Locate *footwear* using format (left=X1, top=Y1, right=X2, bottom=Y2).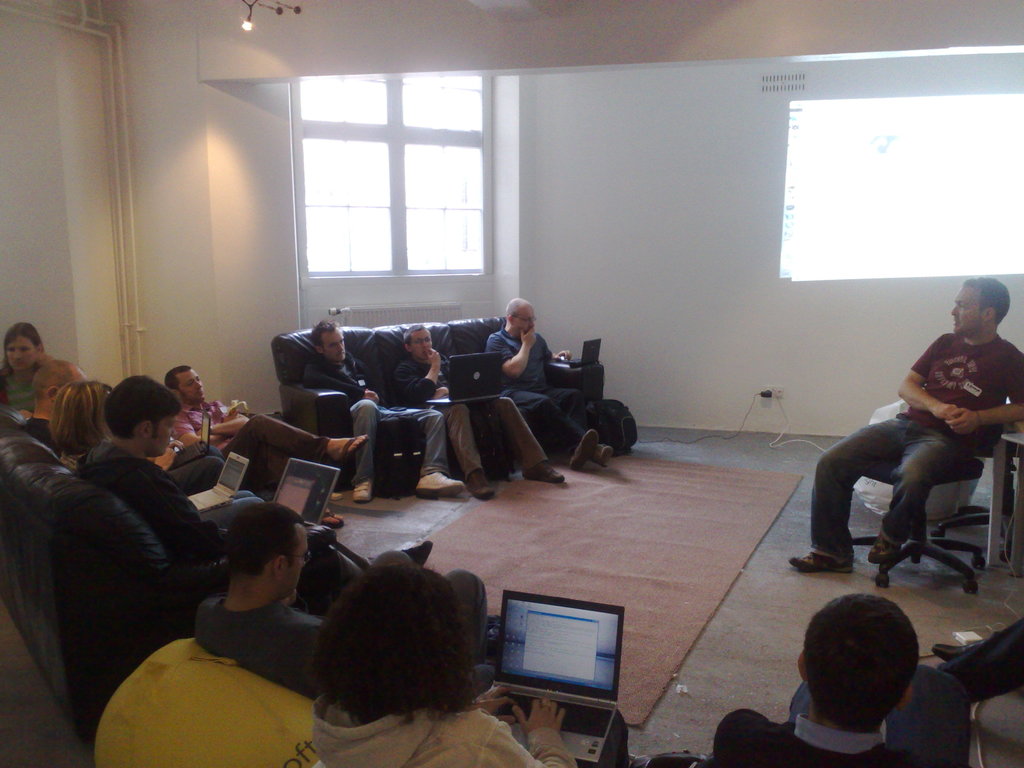
(left=869, top=532, right=900, bottom=561).
